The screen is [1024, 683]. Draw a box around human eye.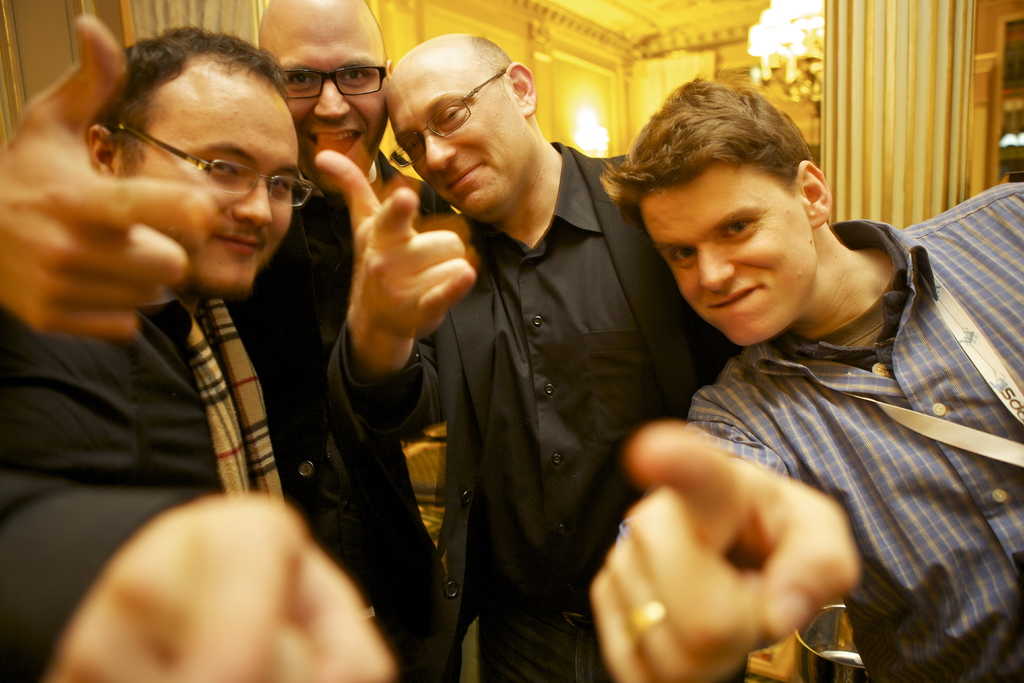
rect(339, 65, 370, 88).
